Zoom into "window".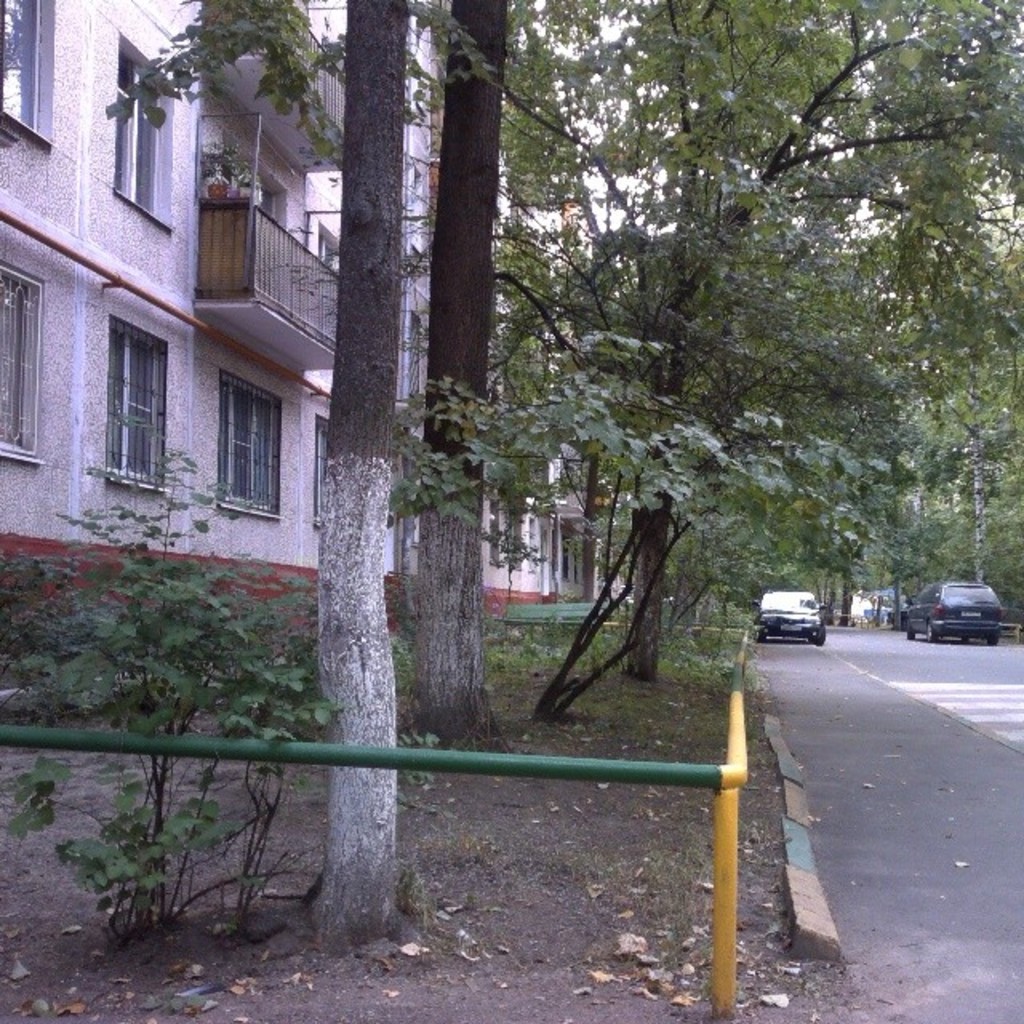
Zoom target: box=[400, 312, 421, 416].
